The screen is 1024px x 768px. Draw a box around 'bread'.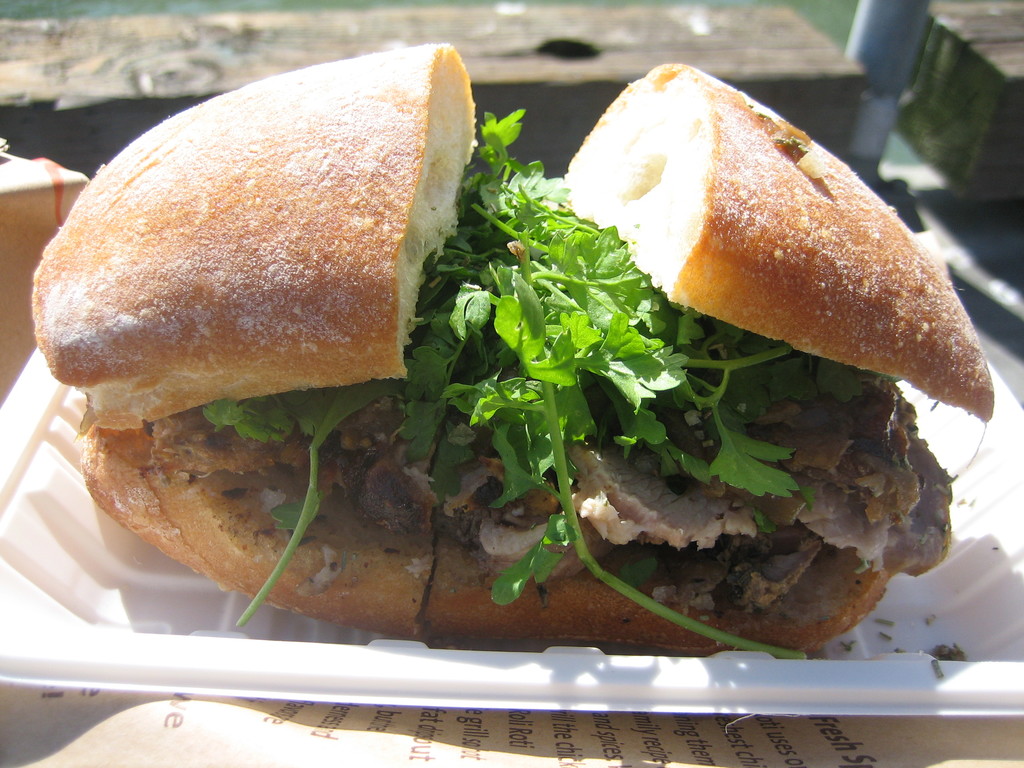
31,43,476,431.
